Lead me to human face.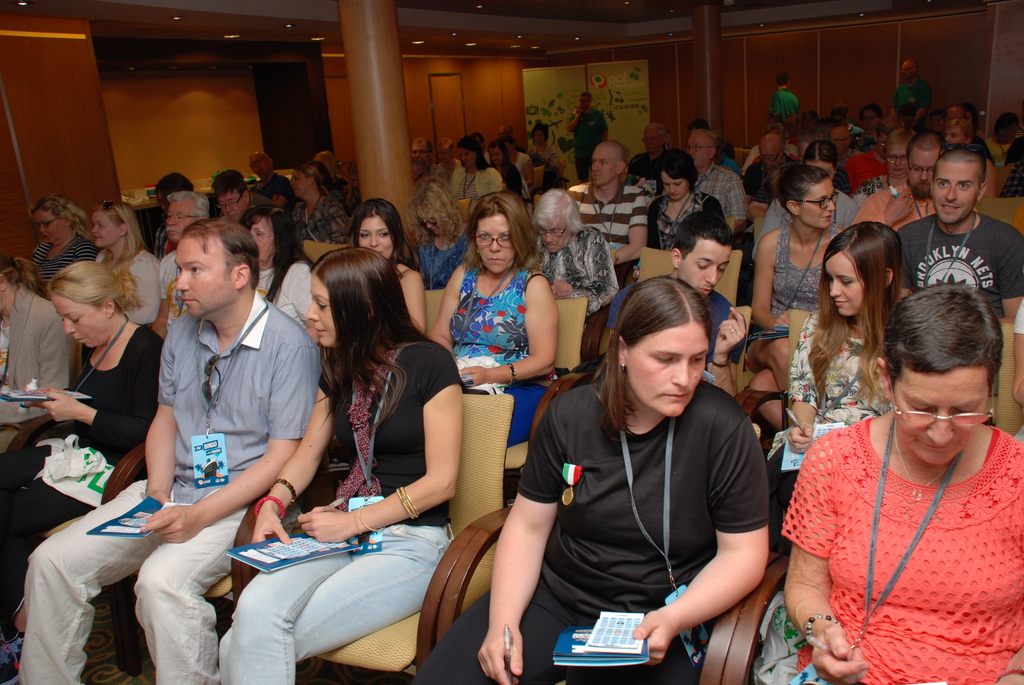
Lead to x1=908 y1=150 x2=937 y2=195.
